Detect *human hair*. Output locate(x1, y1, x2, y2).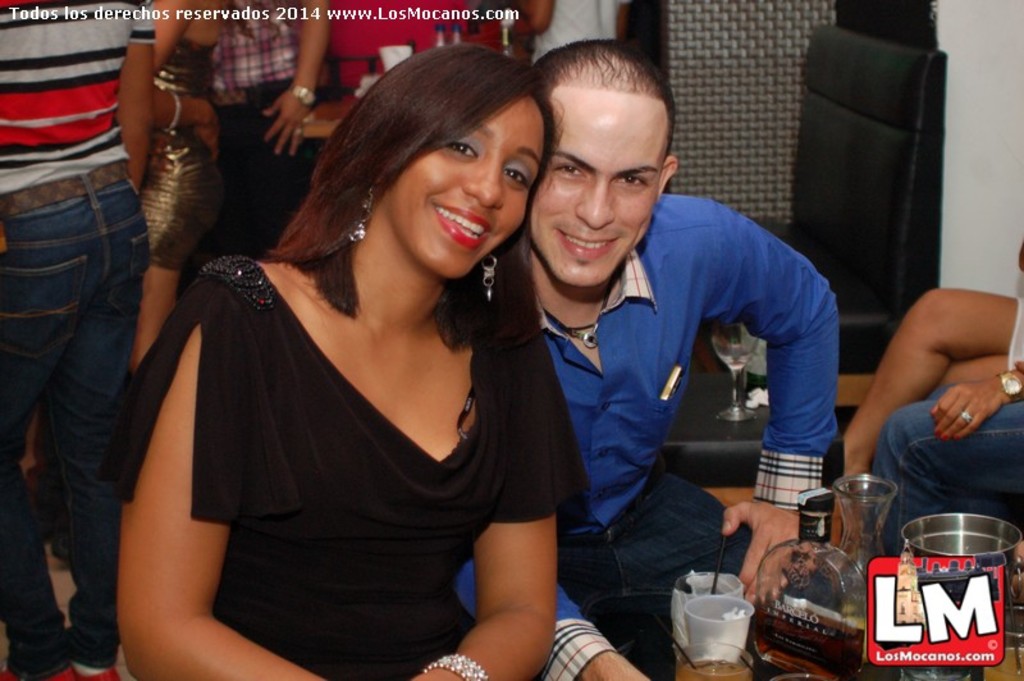
locate(526, 36, 678, 163).
